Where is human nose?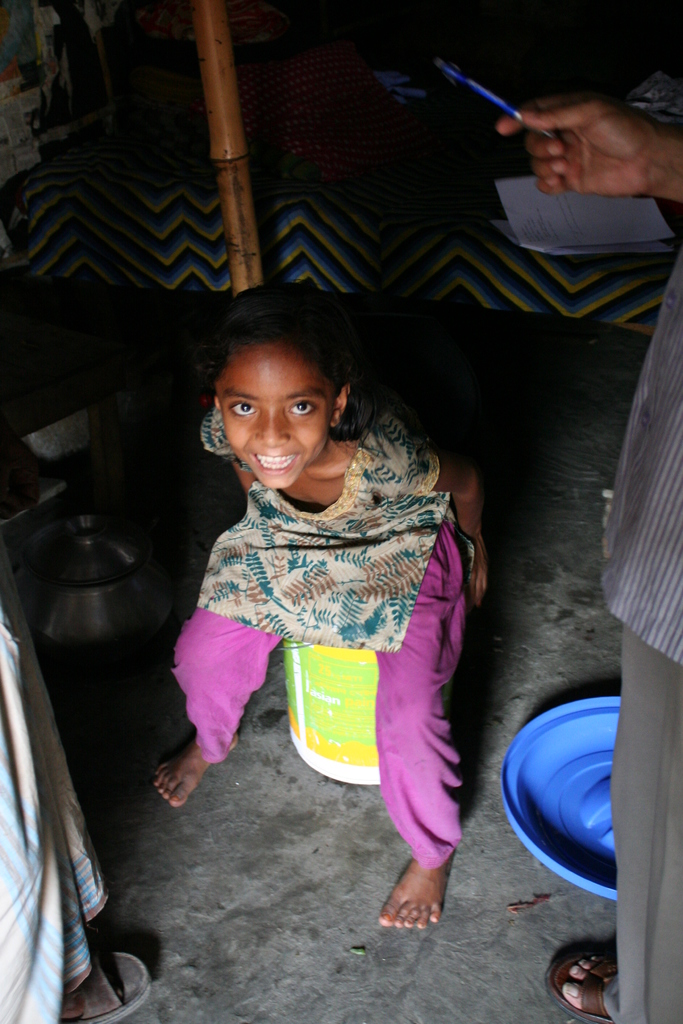
(x1=255, y1=406, x2=288, y2=445).
